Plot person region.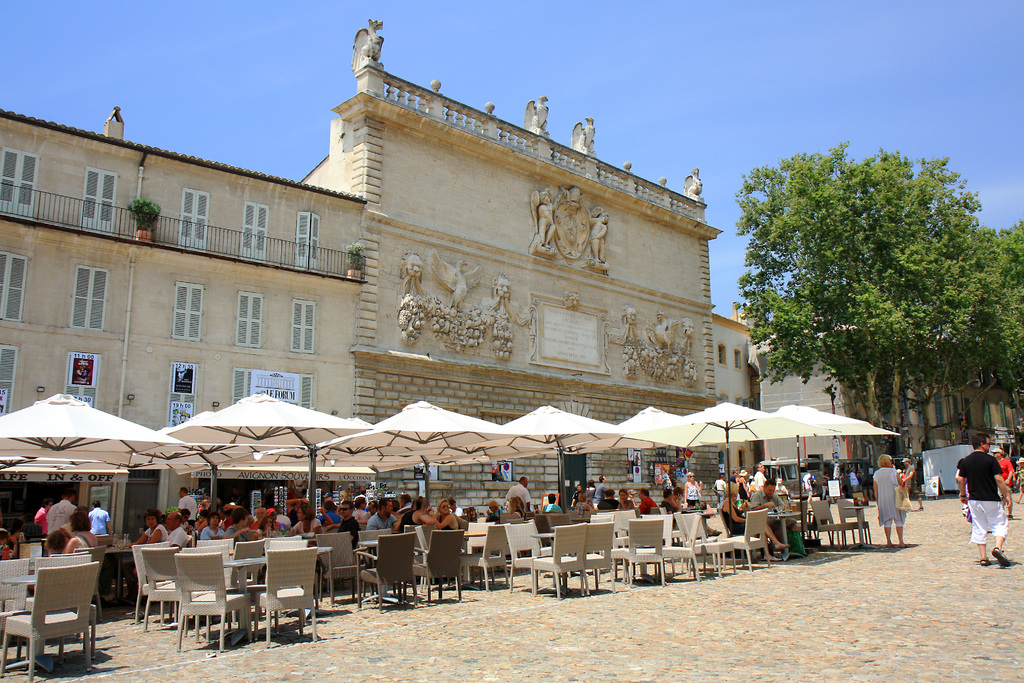
Plotted at 796:467:816:502.
